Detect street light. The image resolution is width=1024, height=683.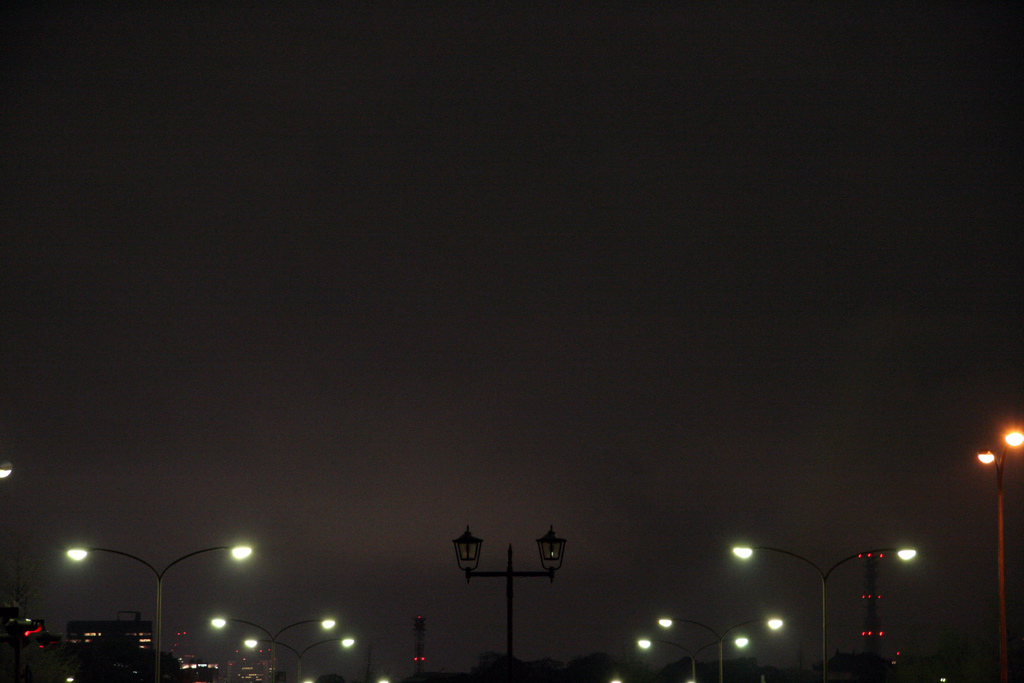
<box>0,460,16,489</box>.
